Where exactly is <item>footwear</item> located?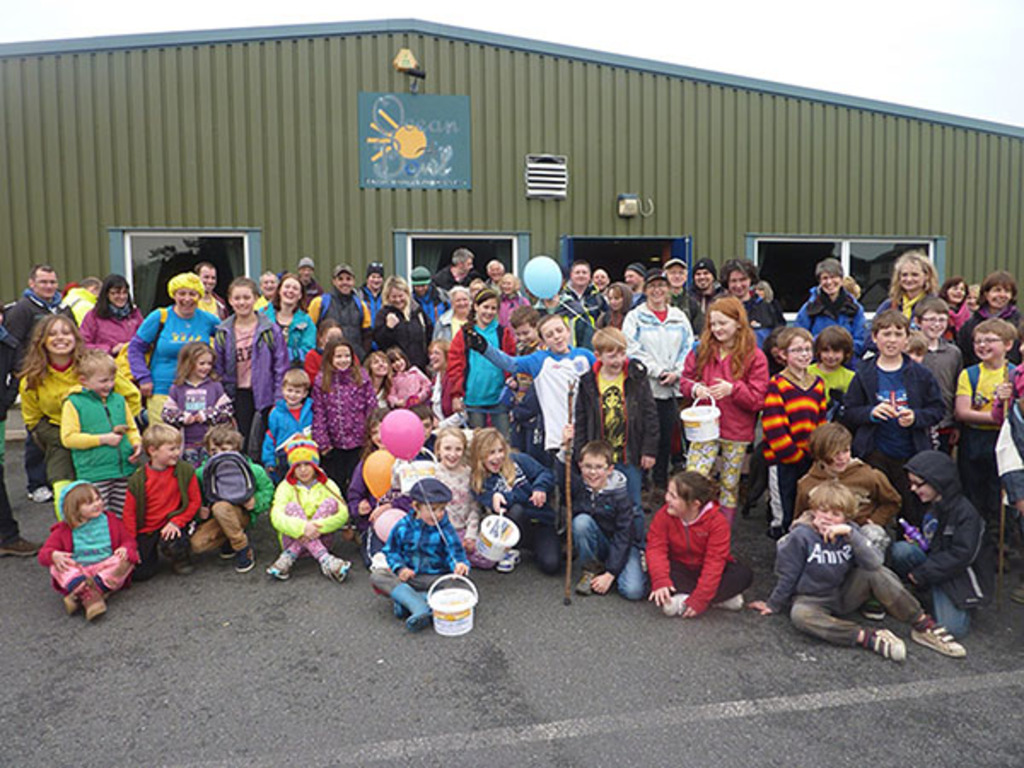
Its bounding box is BBox(27, 488, 53, 507).
